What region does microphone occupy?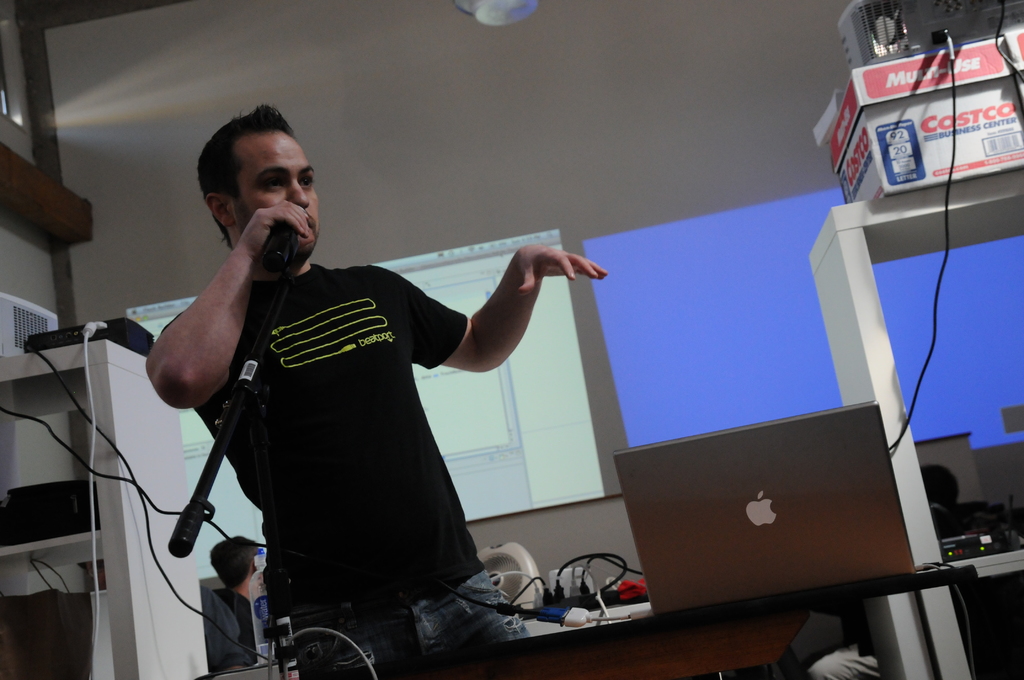
bbox(262, 223, 298, 273).
